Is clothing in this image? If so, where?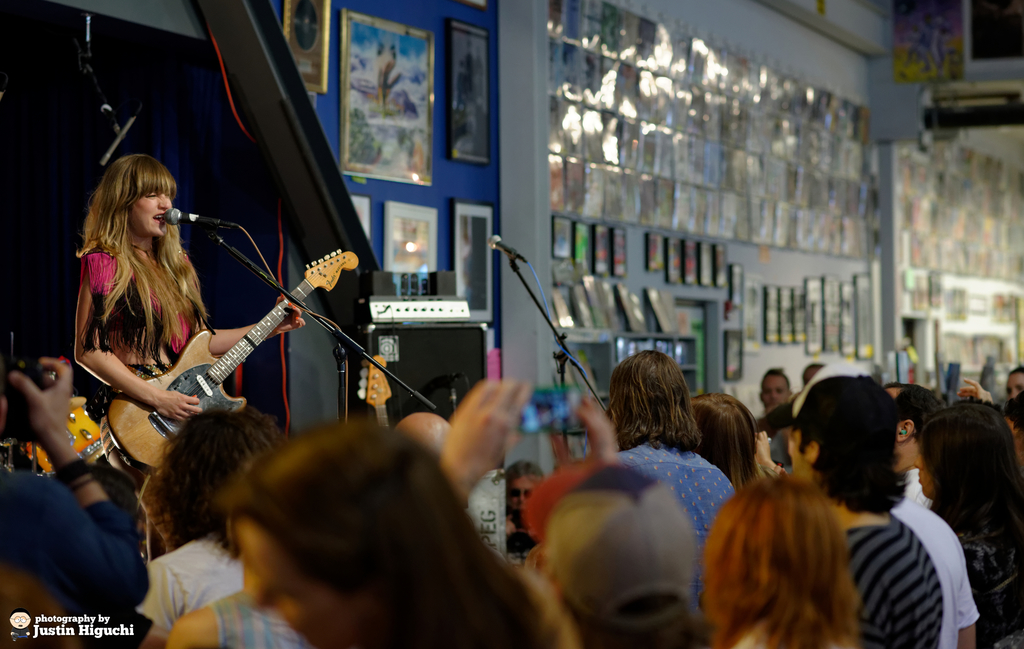
Yes, at crop(614, 438, 737, 620).
